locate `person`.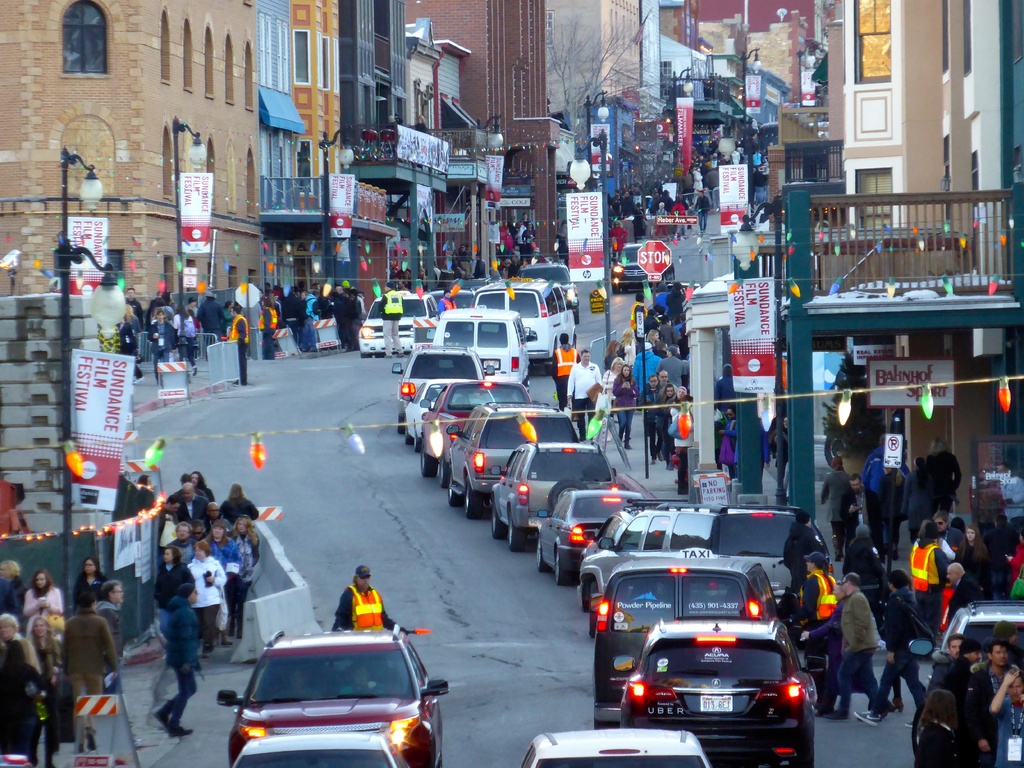
Bounding box: Rect(179, 483, 196, 570).
